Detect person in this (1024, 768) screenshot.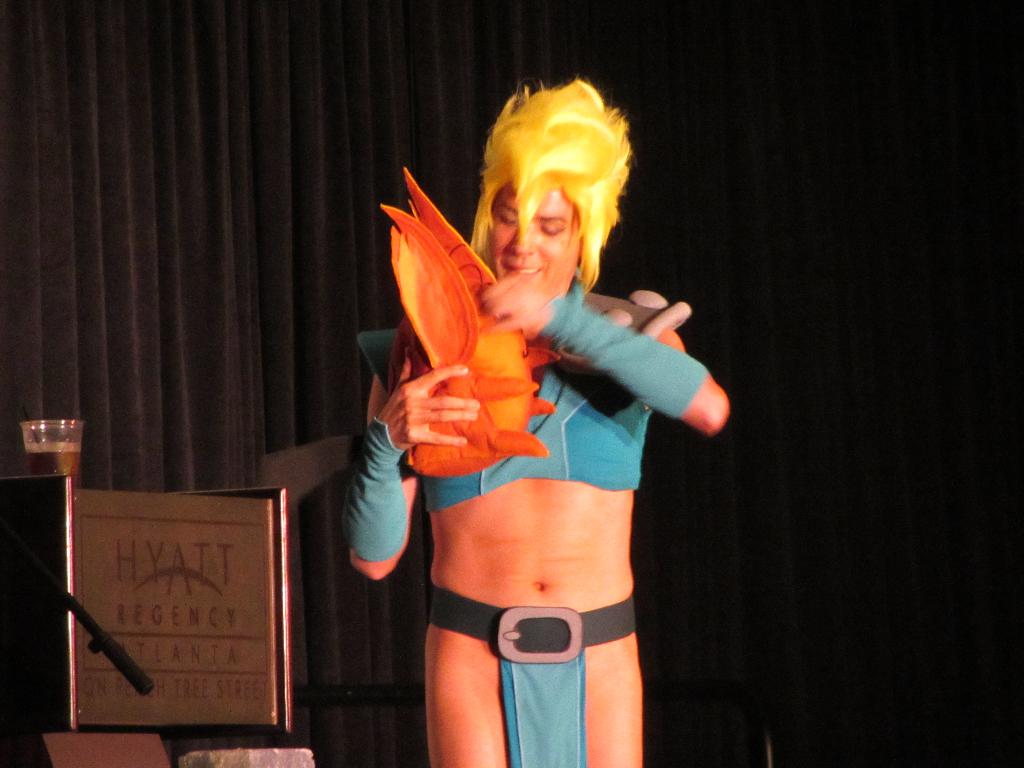
Detection: region(345, 85, 728, 767).
